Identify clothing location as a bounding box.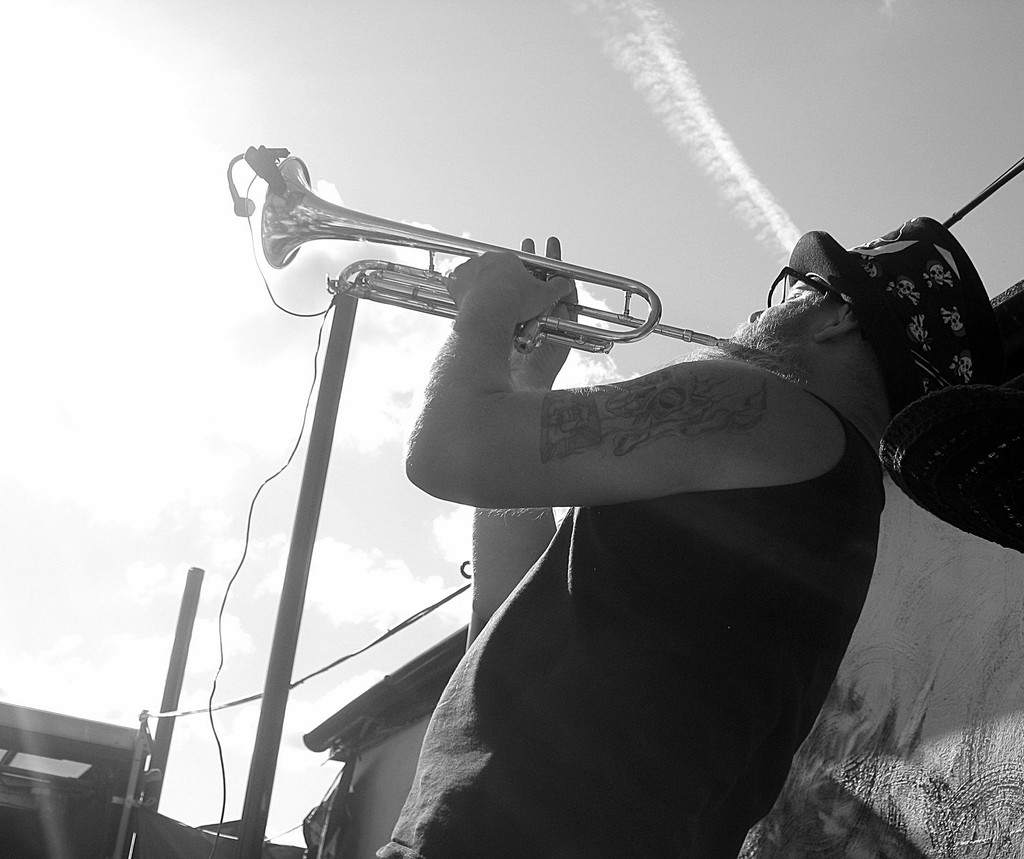
367 340 883 858.
